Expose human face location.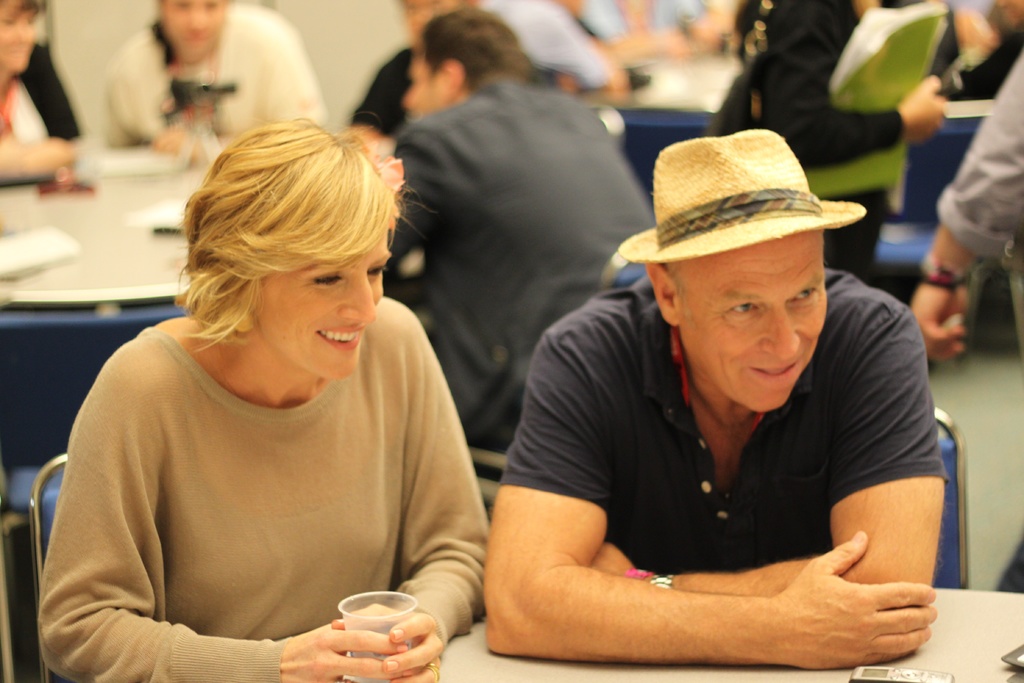
Exposed at bbox=[160, 0, 220, 57].
